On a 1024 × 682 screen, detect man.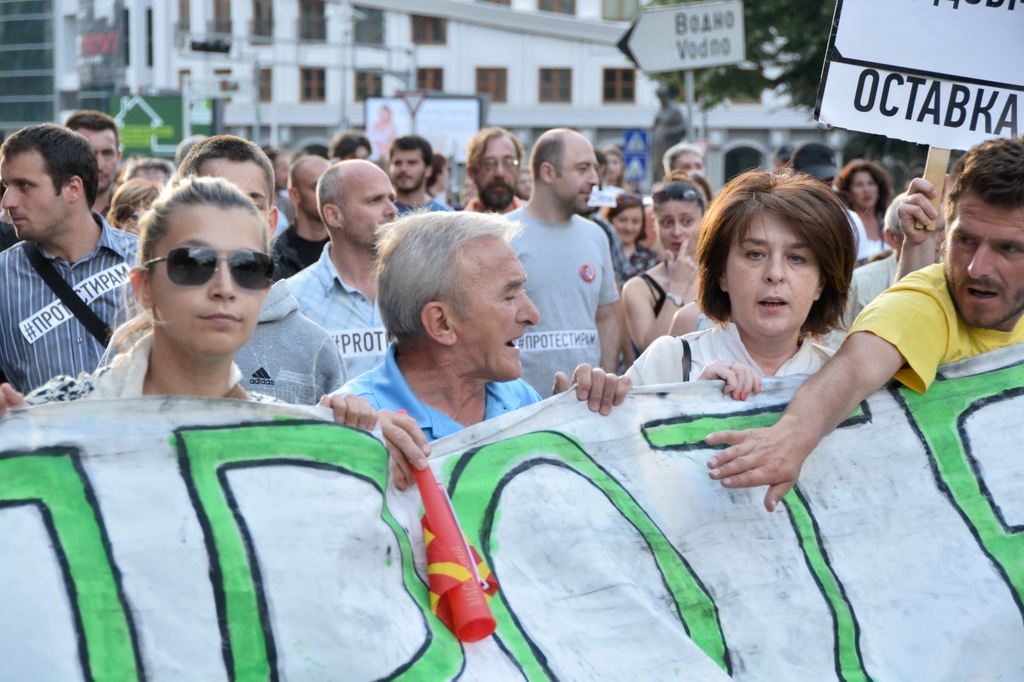
box(461, 127, 522, 219).
